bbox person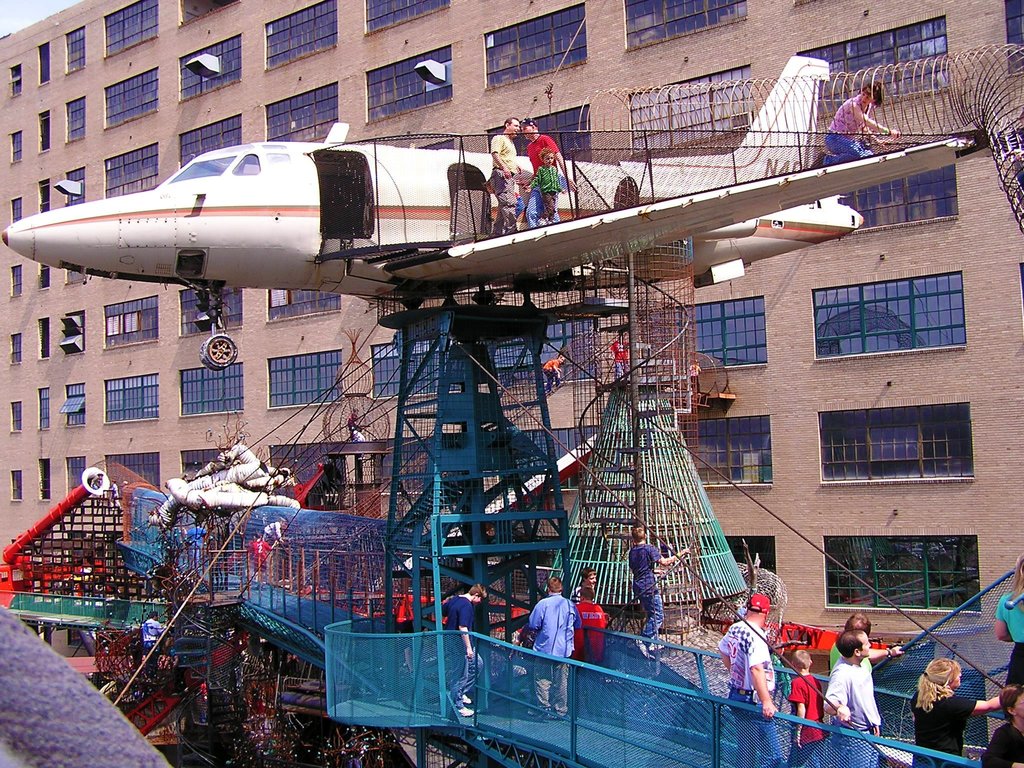
region(813, 79, 899, 171)
